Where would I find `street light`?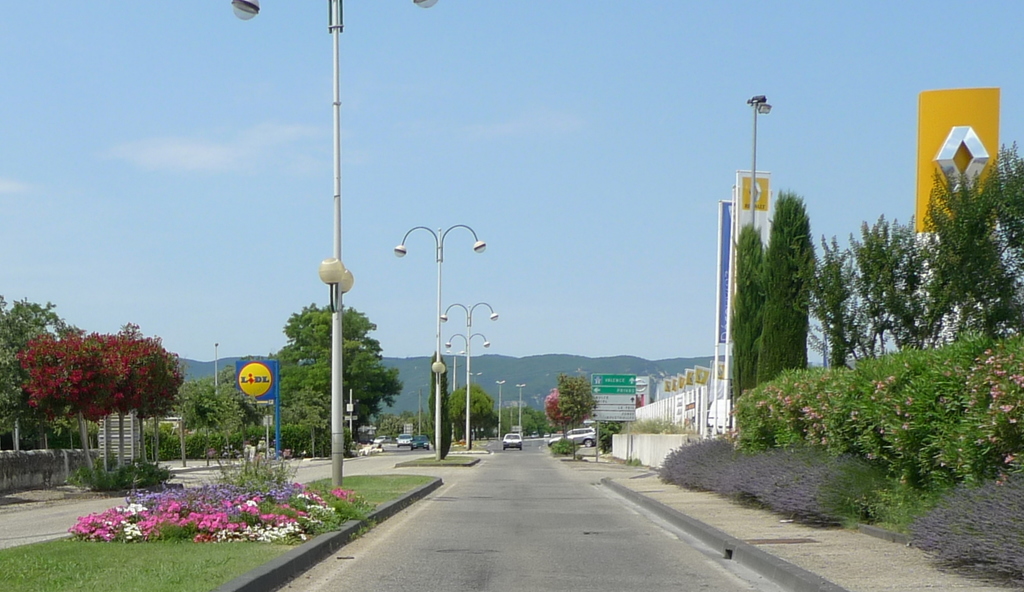
At rect(212, 339, 223, 403).
